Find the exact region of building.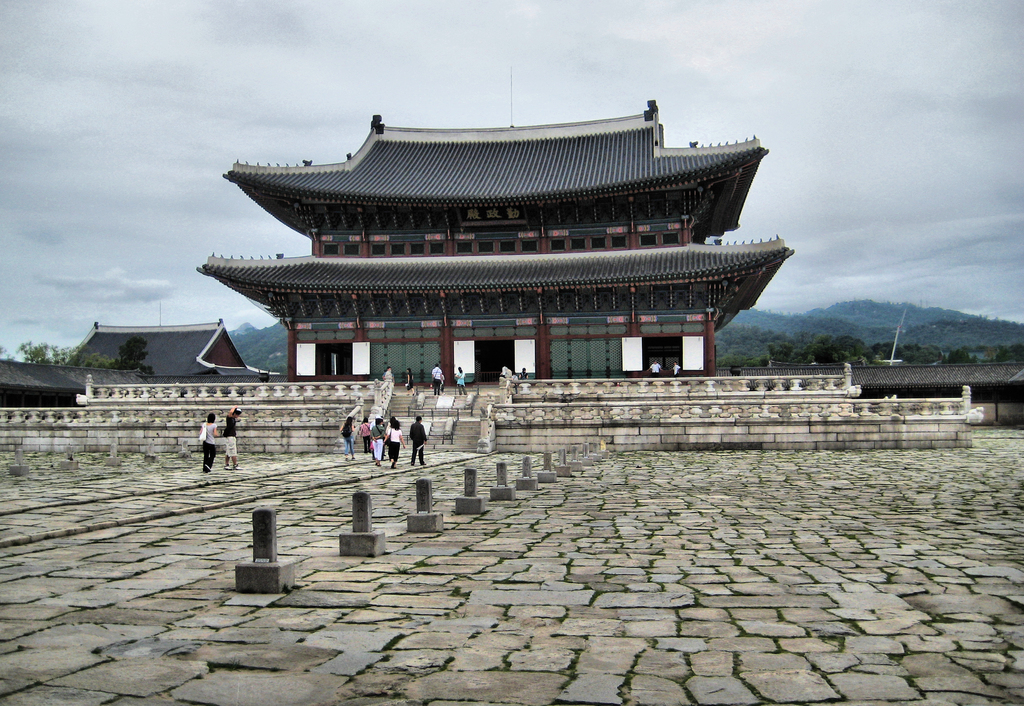
Exact region: (195, 99, 797, 386).
